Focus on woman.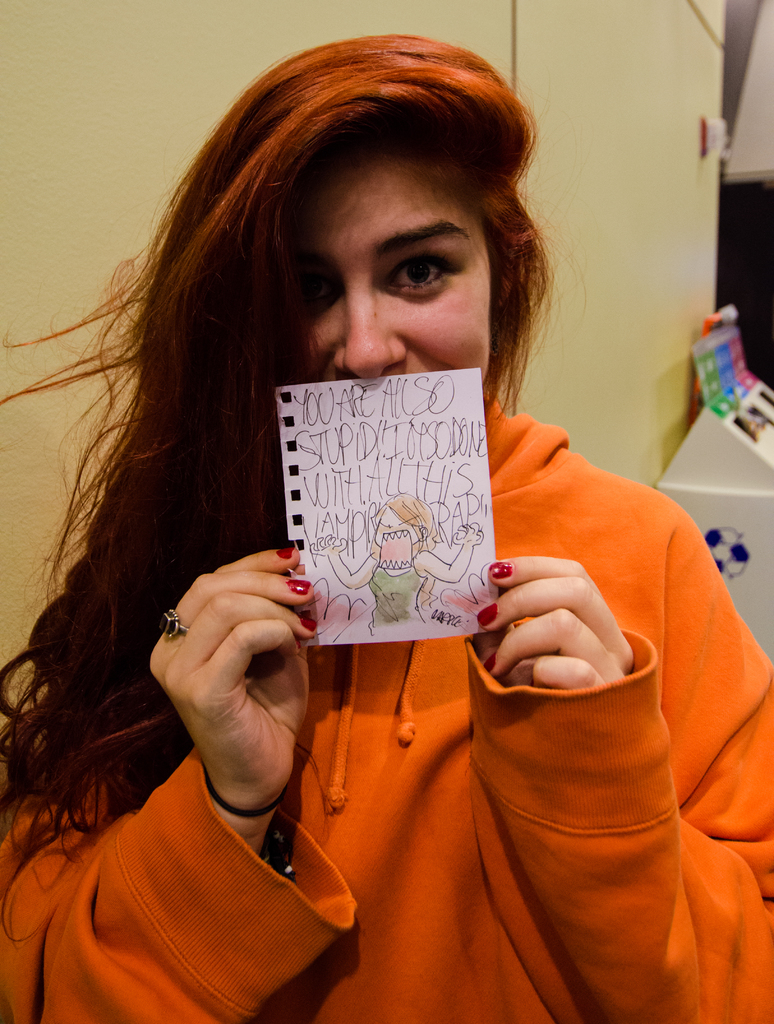
Focused at 0/40/773/1023.
